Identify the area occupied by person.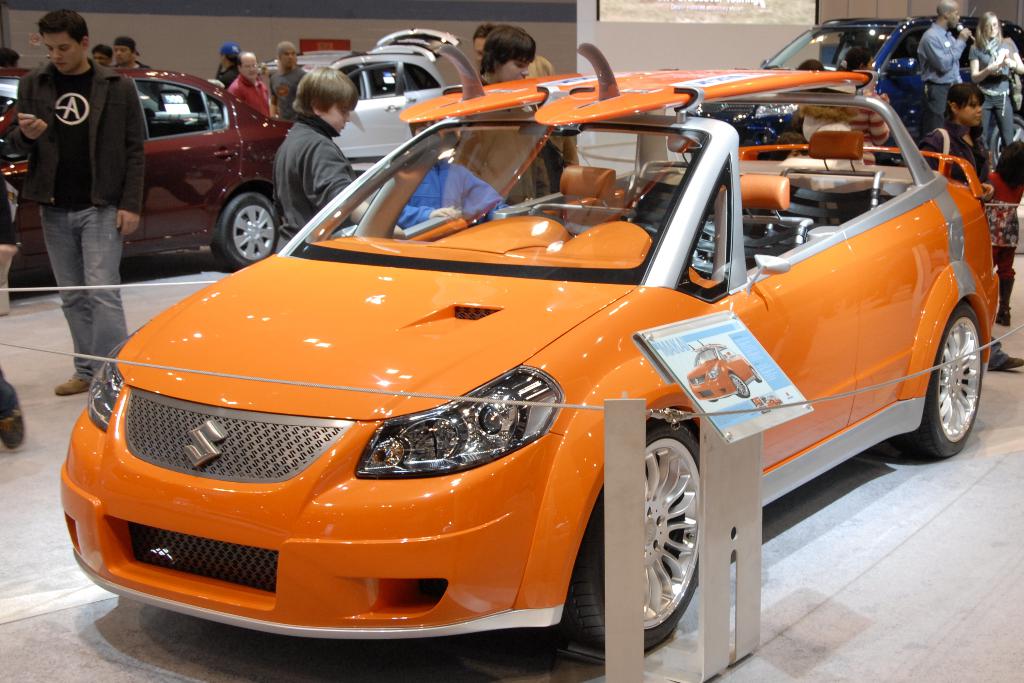
Area: Rect(472, 17, 554, 71).
